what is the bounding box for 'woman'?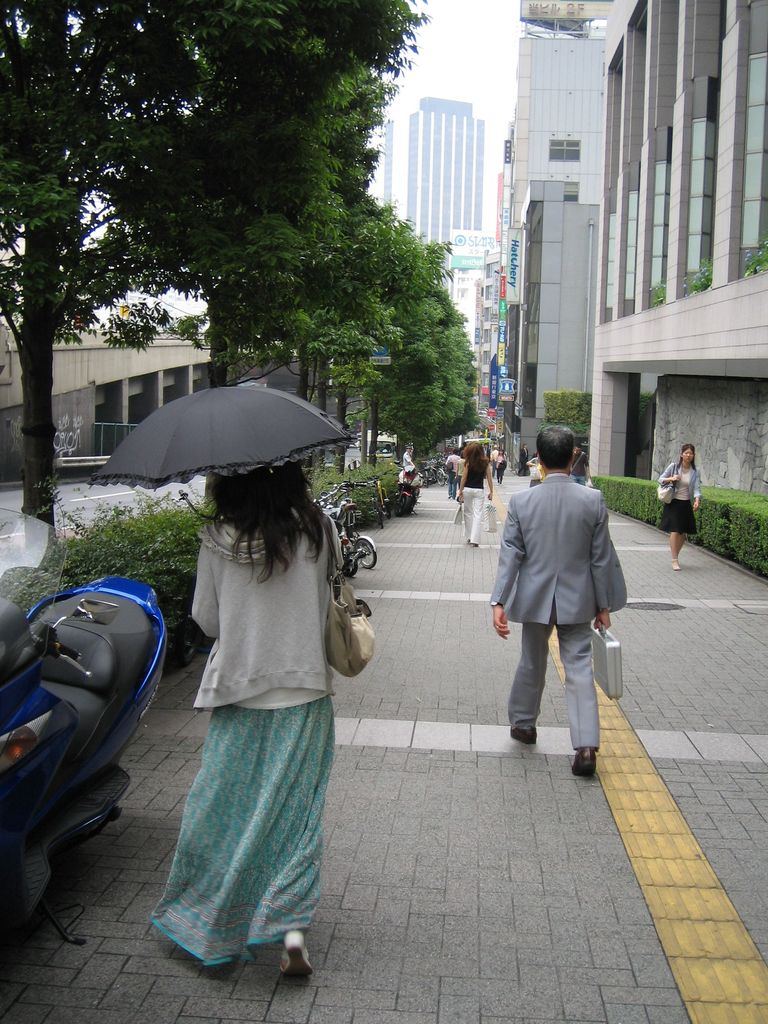
{"x1": 654, "y1": 445, "x2": 698, "y2": 573}.
